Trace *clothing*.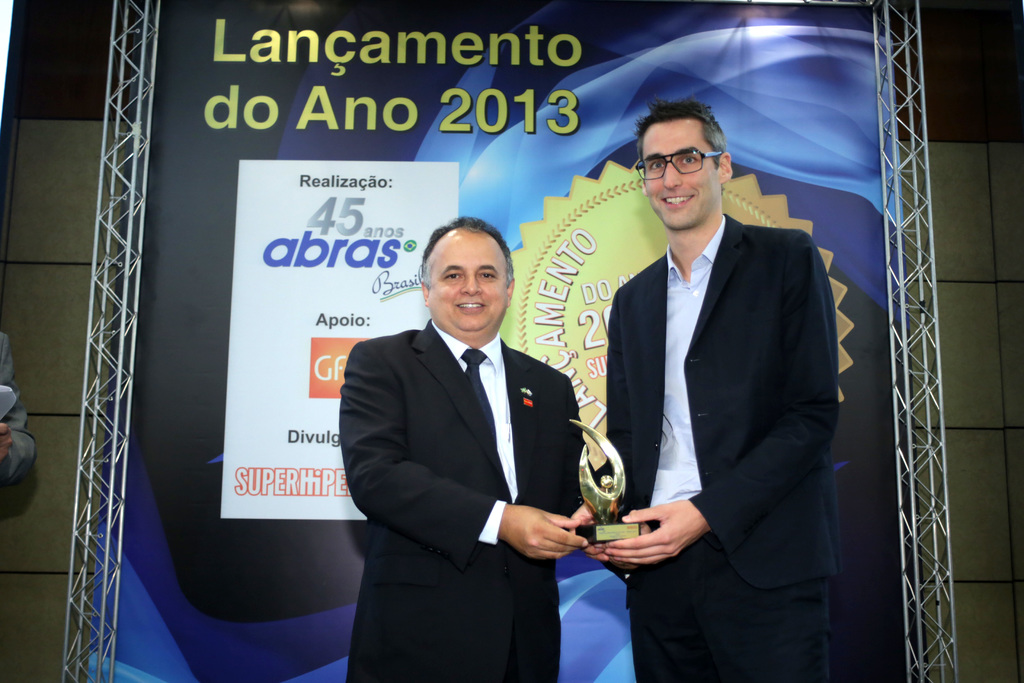
Traced to (x1=342, y1=315, x2=584, y2=682).
